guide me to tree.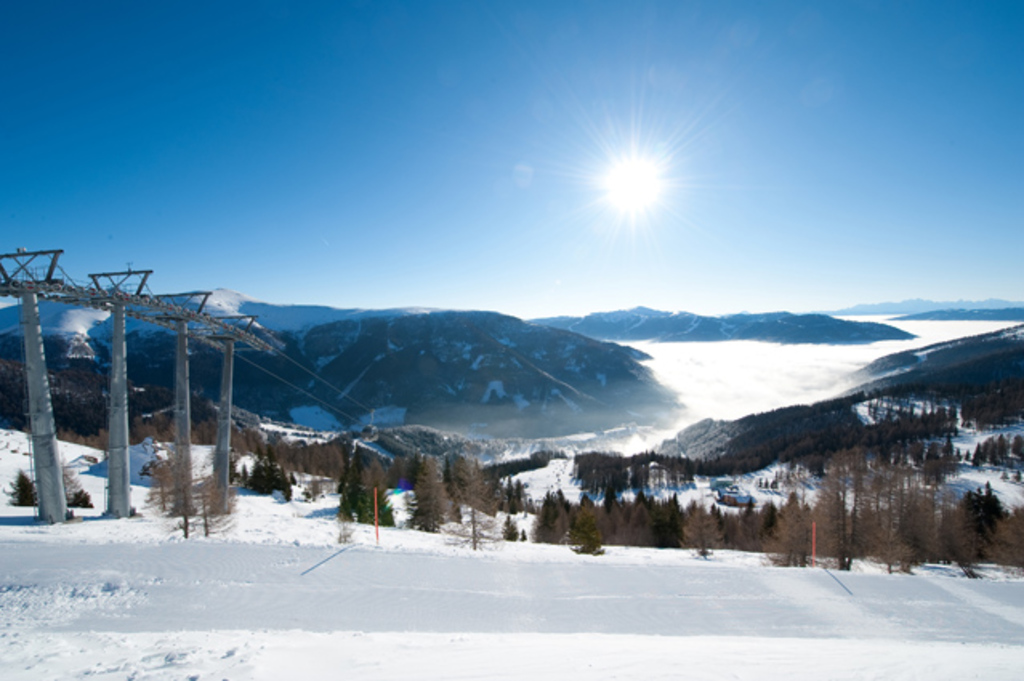
Guidance: select_region(407, 455, 452, 534).
